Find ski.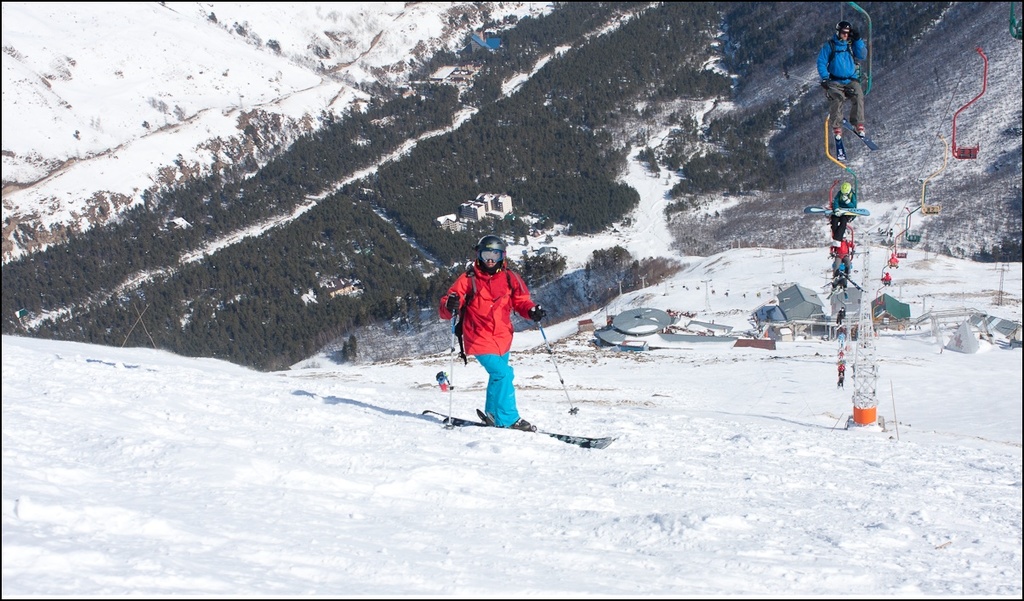
bbox=[414, 400, 614, 457].
